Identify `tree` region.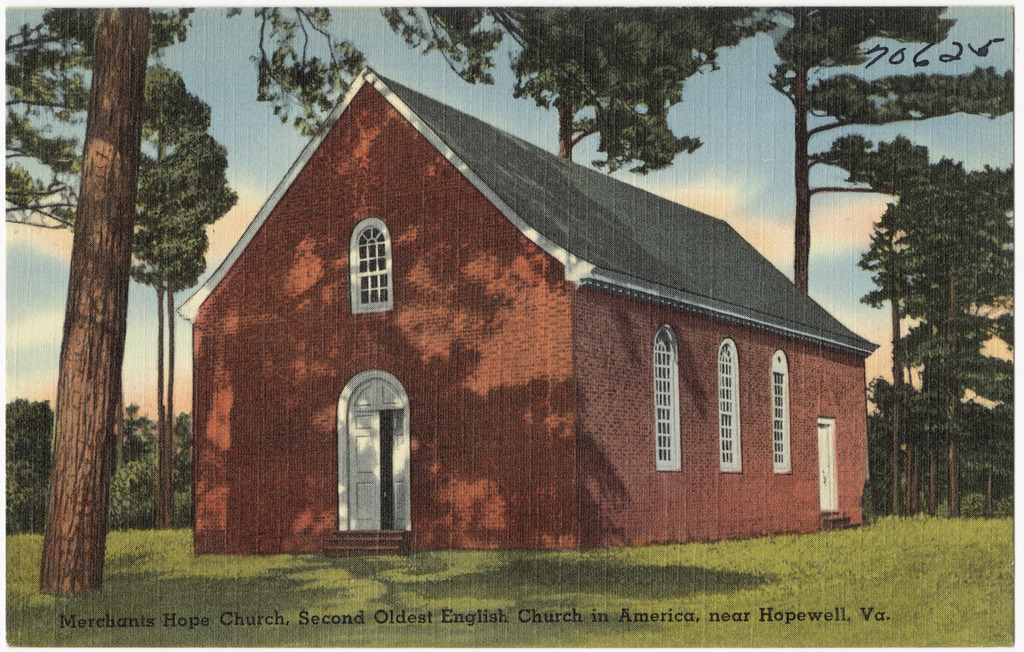
Region: Rect(749, 0, 1020, 290).
